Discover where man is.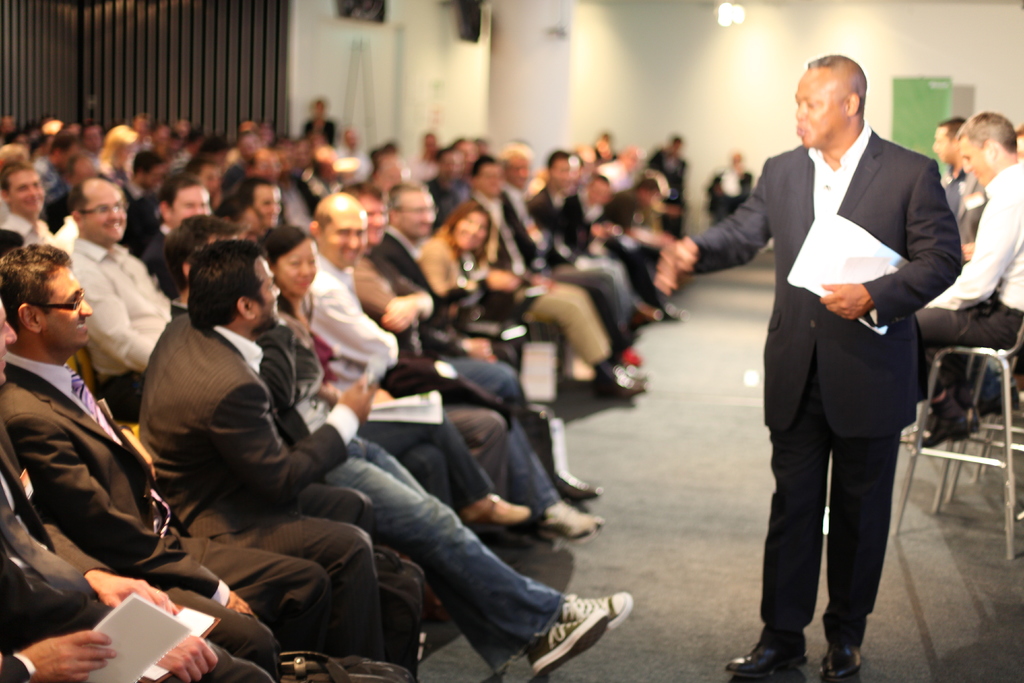
Discovered at left=686, top=36, right=972, bottom=650.
